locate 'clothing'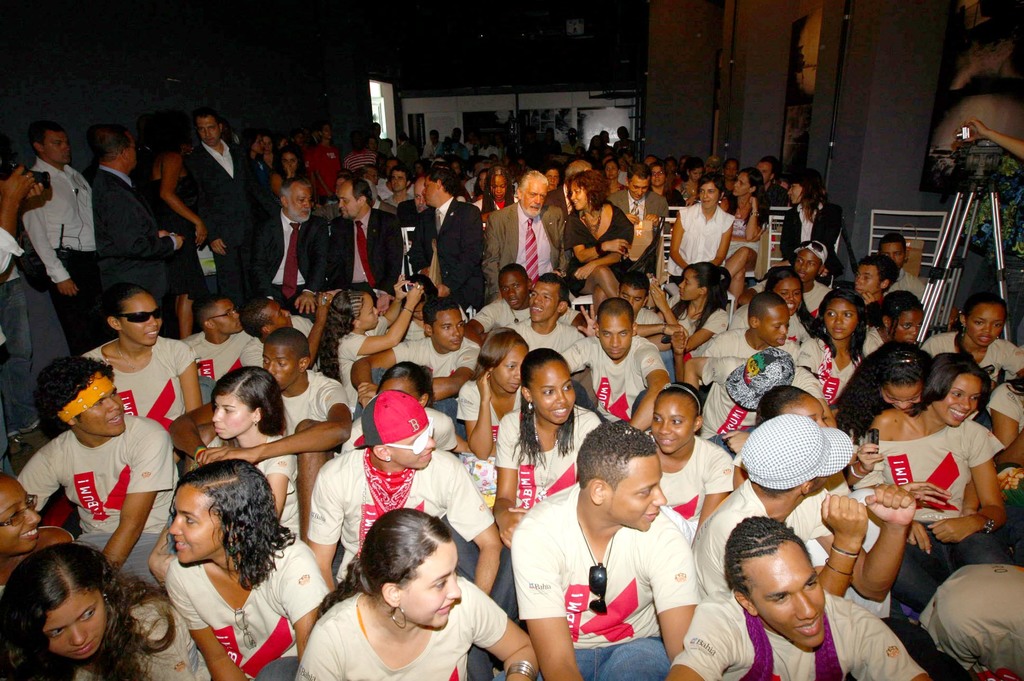
(left=868, top=408, right=1013, bottom=575)
